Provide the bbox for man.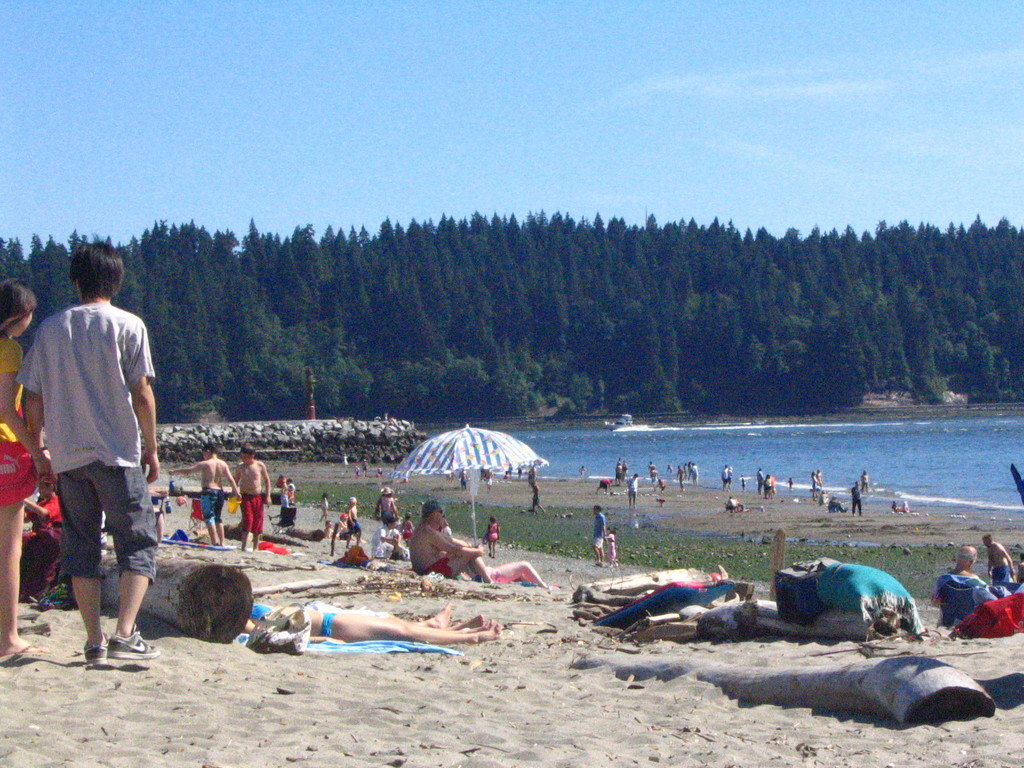
box=[647, 465, 660, 490].
